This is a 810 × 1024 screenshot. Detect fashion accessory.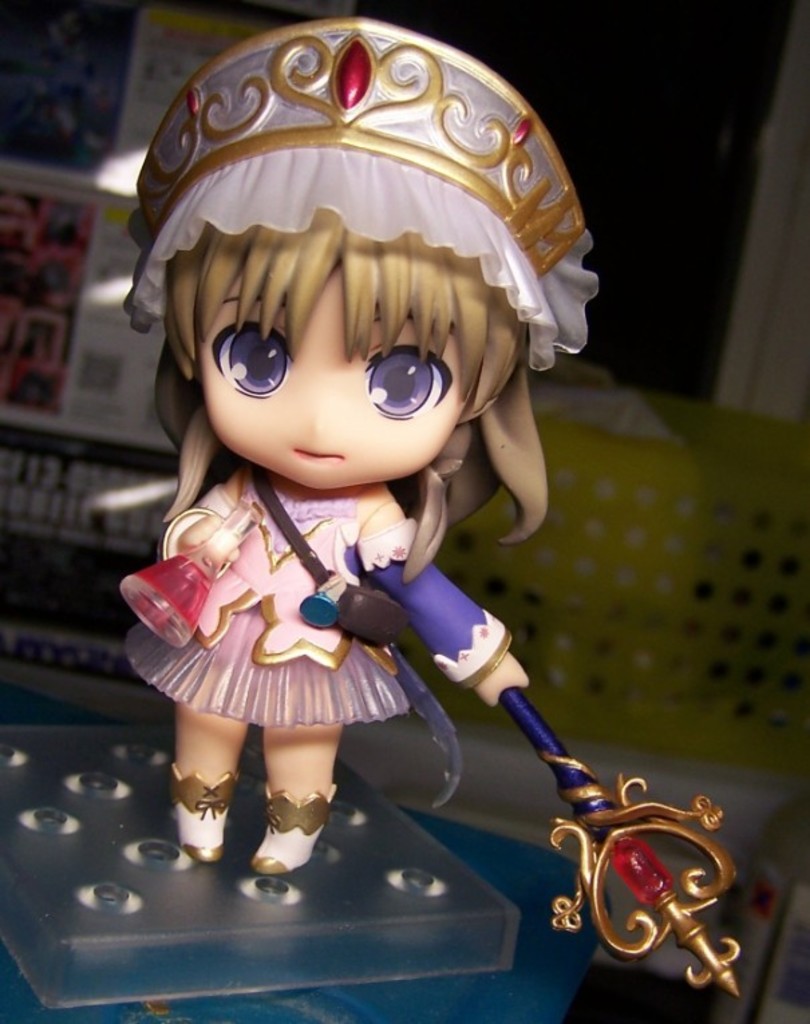
123 15 601 377.
